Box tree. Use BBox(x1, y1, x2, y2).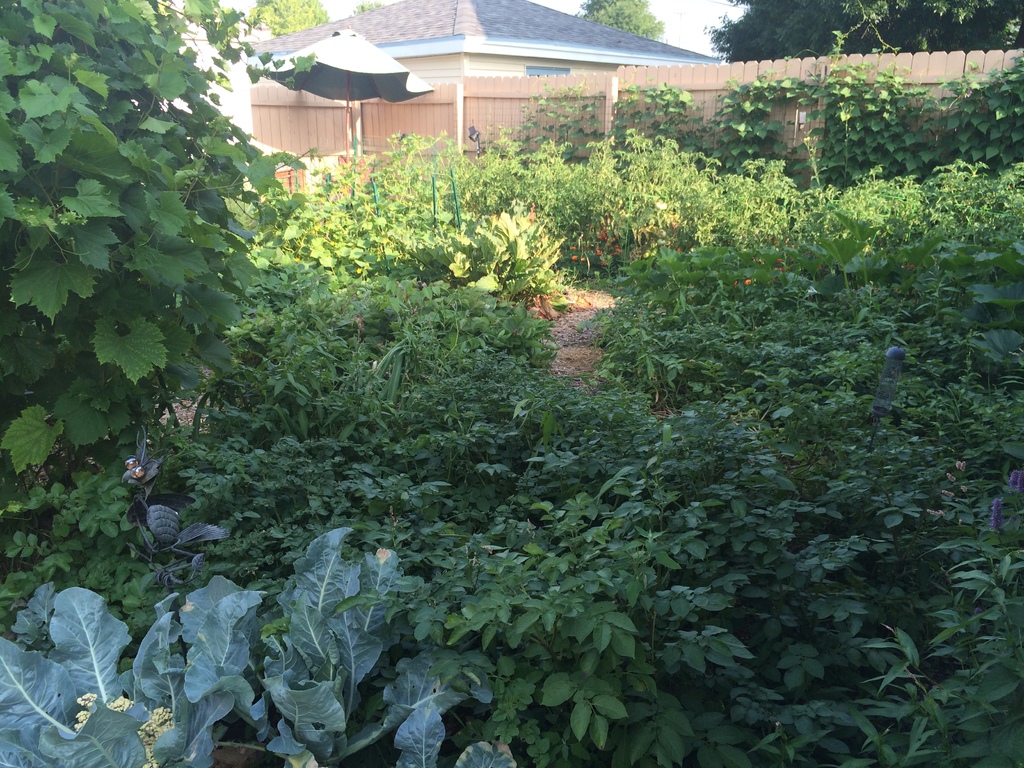
BBox(243, 0, 330, 38).
